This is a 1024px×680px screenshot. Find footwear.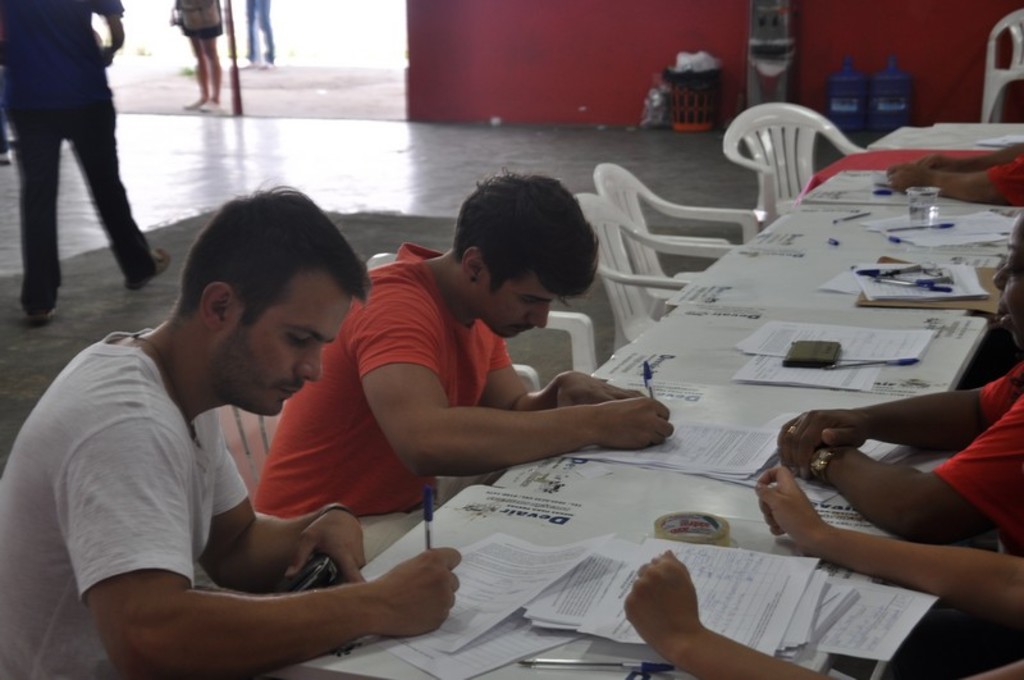
Bounding box: bbox=(186, 97, 202, 106).
